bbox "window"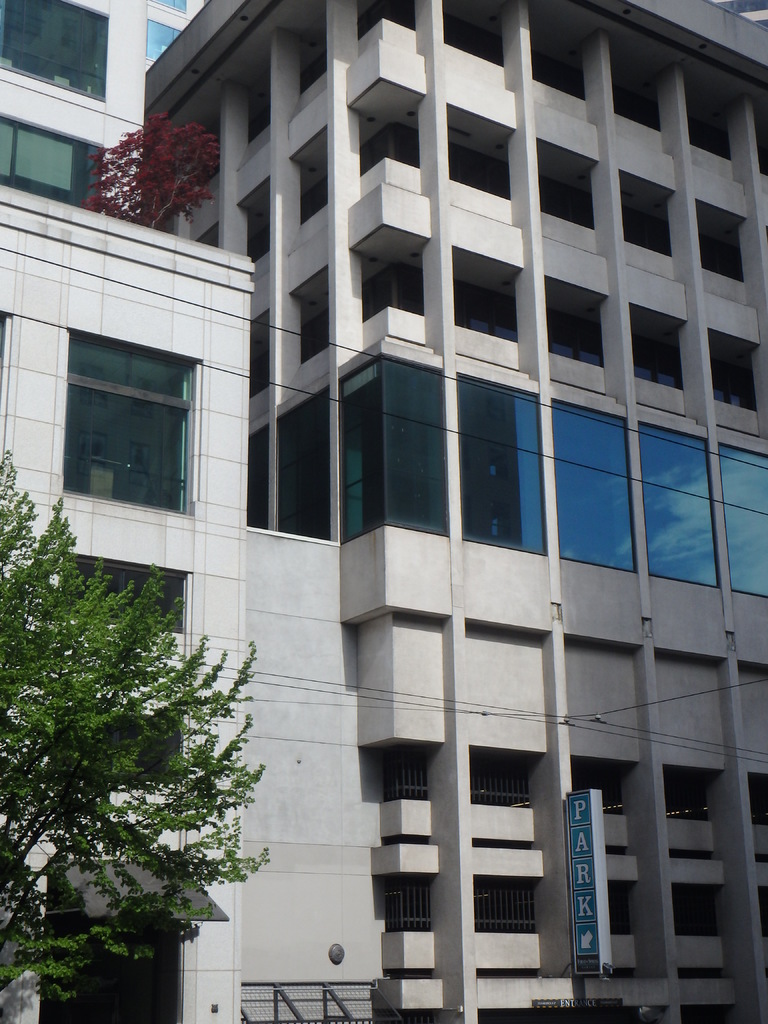
(245, 223, 271, 256)
